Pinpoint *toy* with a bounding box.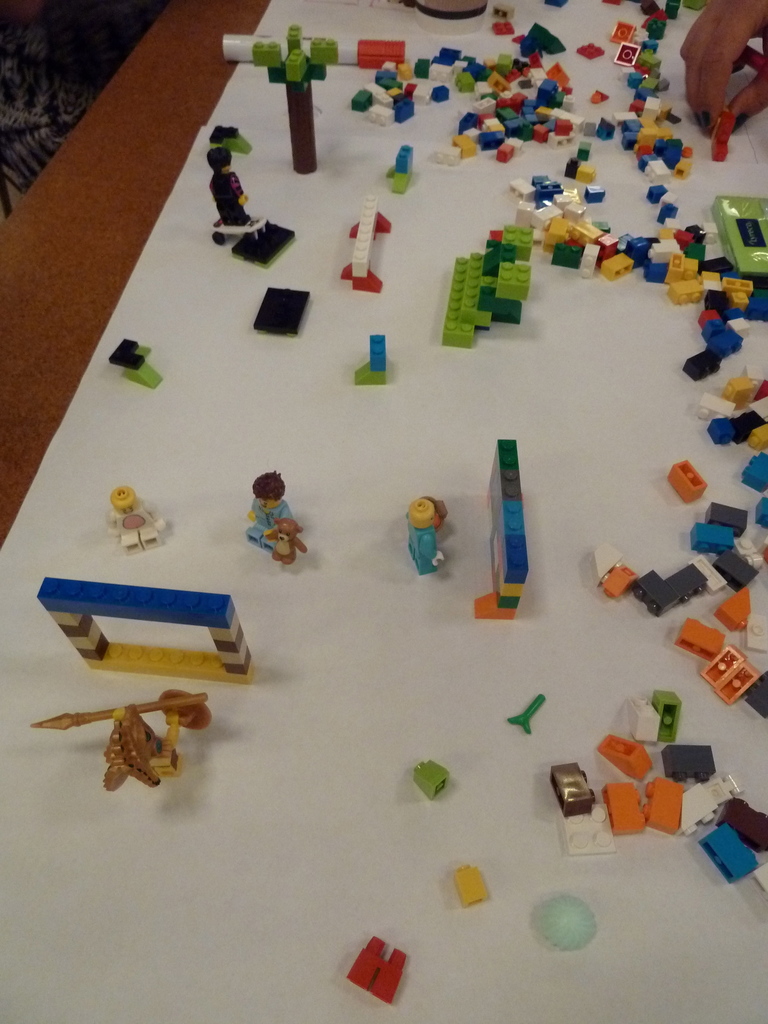
box=[660, 743, 715, 787].
